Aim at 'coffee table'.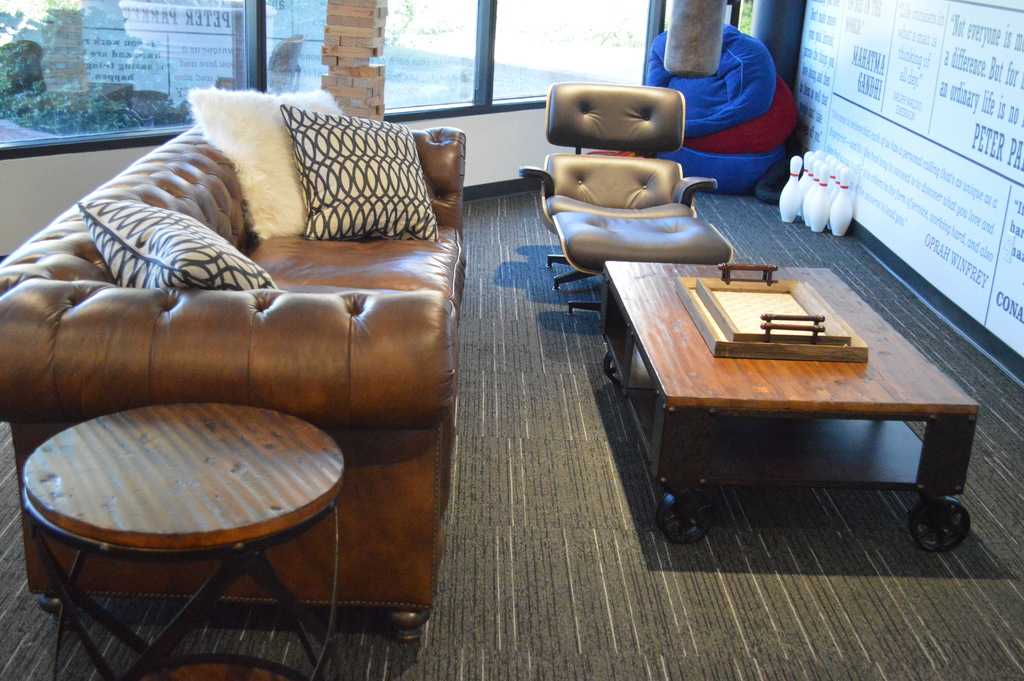
Aimed at x1=26, y1=382, x2=370, y2=677.
